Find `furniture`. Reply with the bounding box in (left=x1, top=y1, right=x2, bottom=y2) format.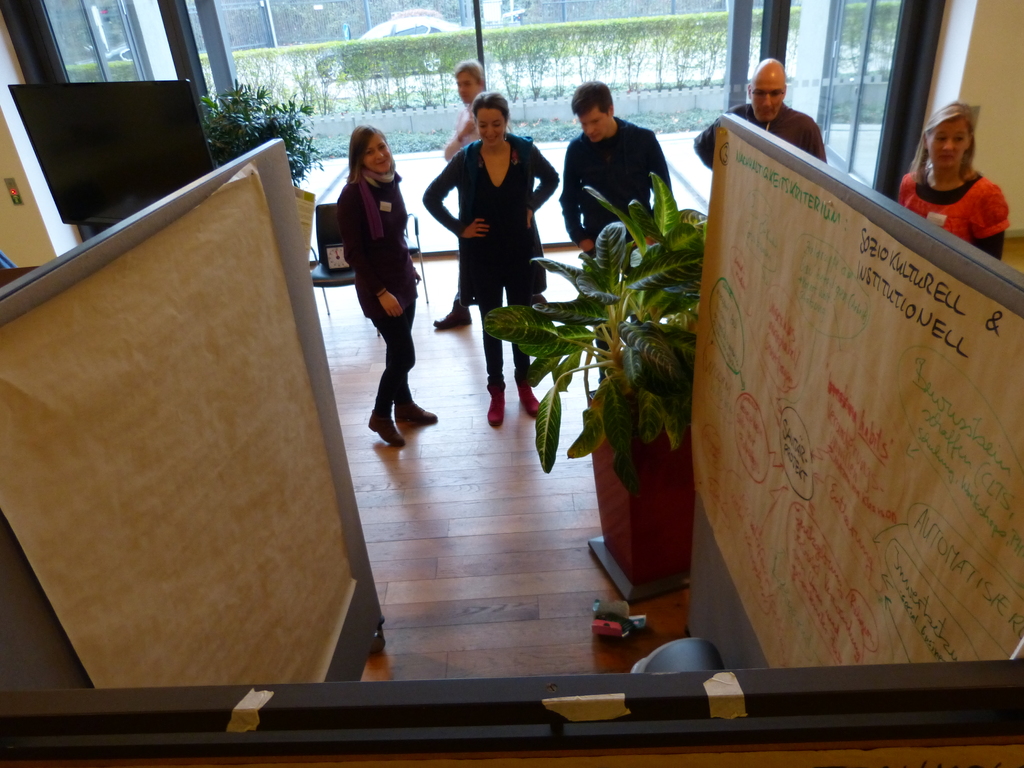
(left=397, top=214, right=429, bottom=298).
